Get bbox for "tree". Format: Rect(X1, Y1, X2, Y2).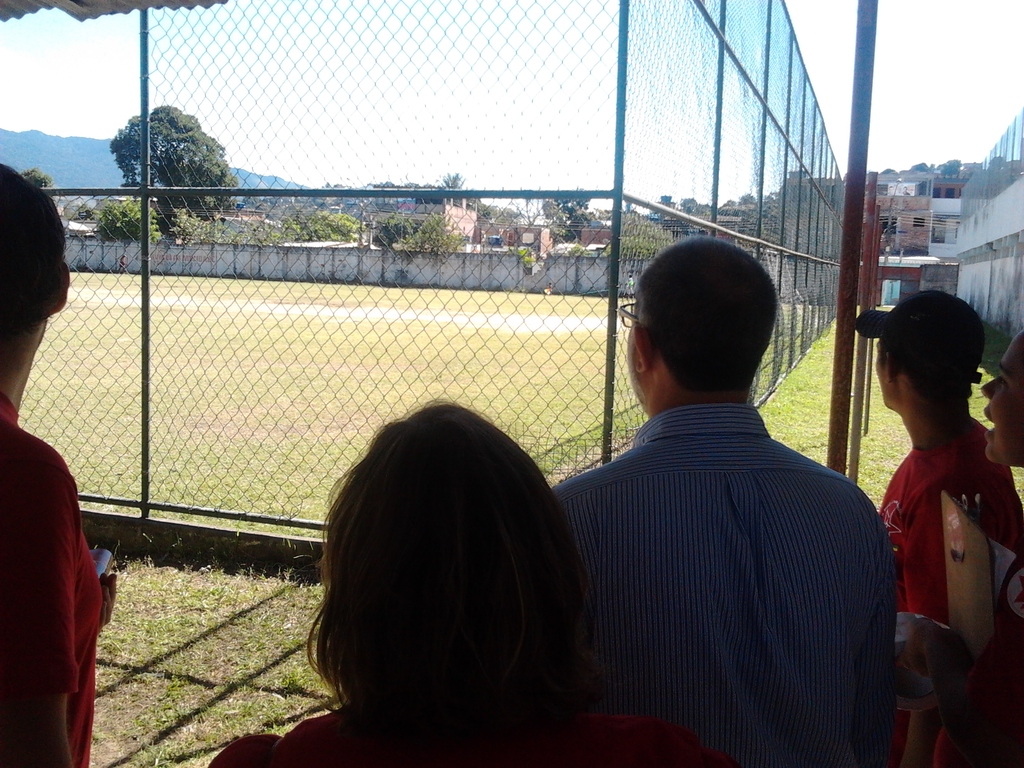
Rect(241, 198, 352, 244).
